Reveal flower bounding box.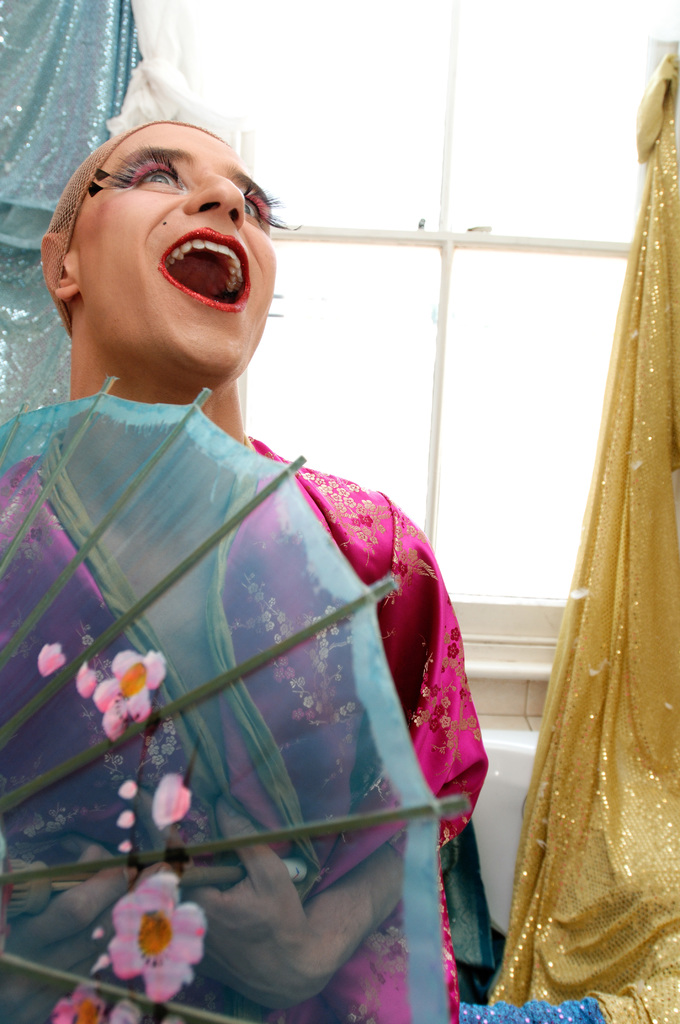
Revealed: {"x1": 95, "y1": 883, "x2": 202, "y2": 1004}.
